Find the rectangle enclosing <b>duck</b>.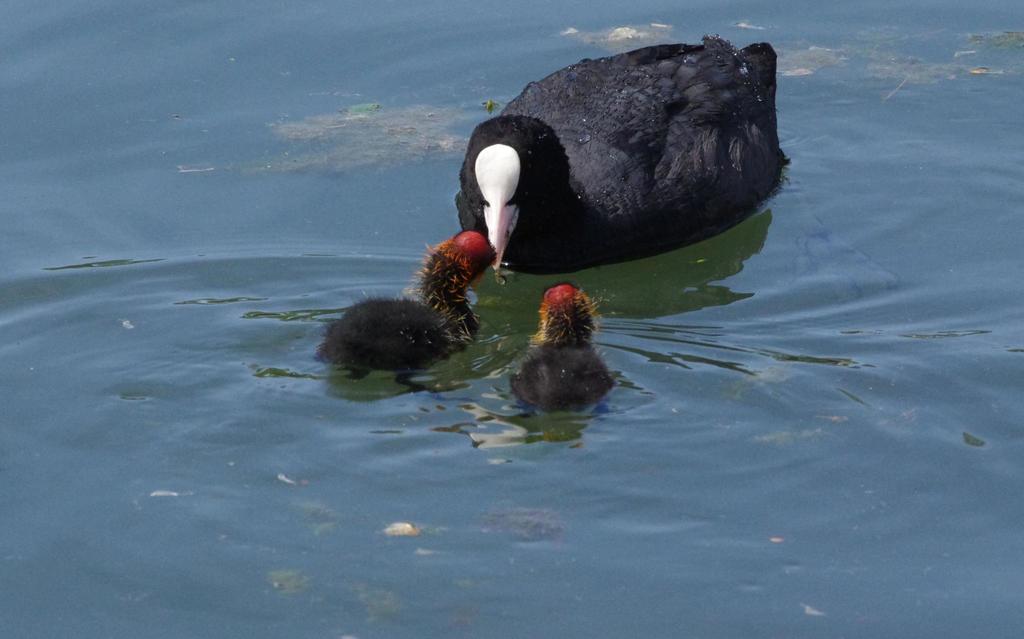
(507,279,614,419).
